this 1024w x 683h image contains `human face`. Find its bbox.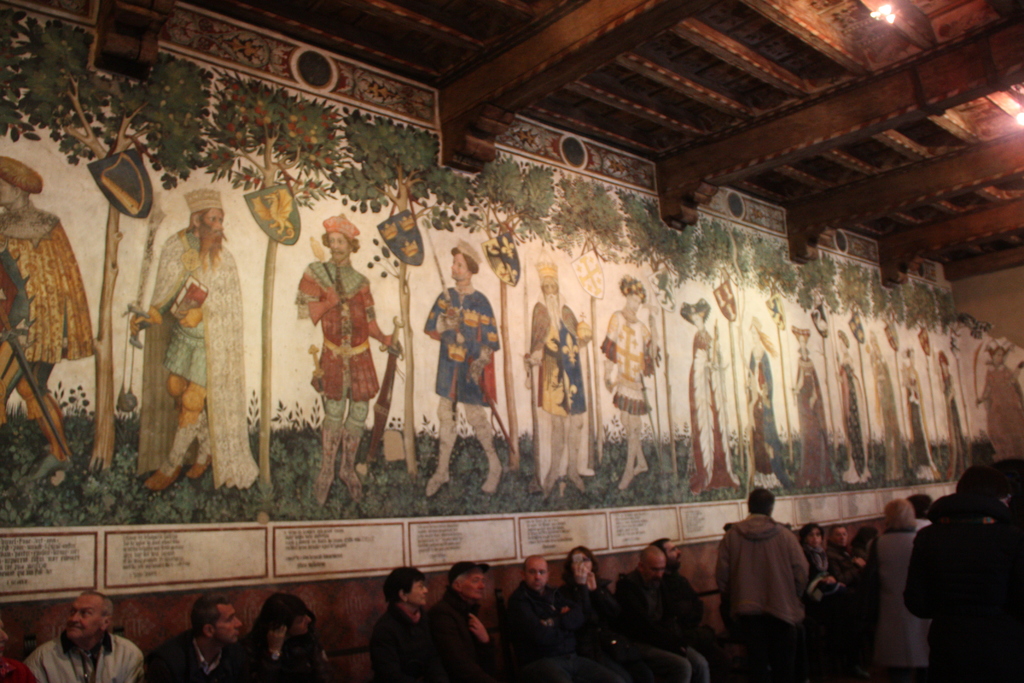
[x1=940, y1=359, x2=948, y2=377].
